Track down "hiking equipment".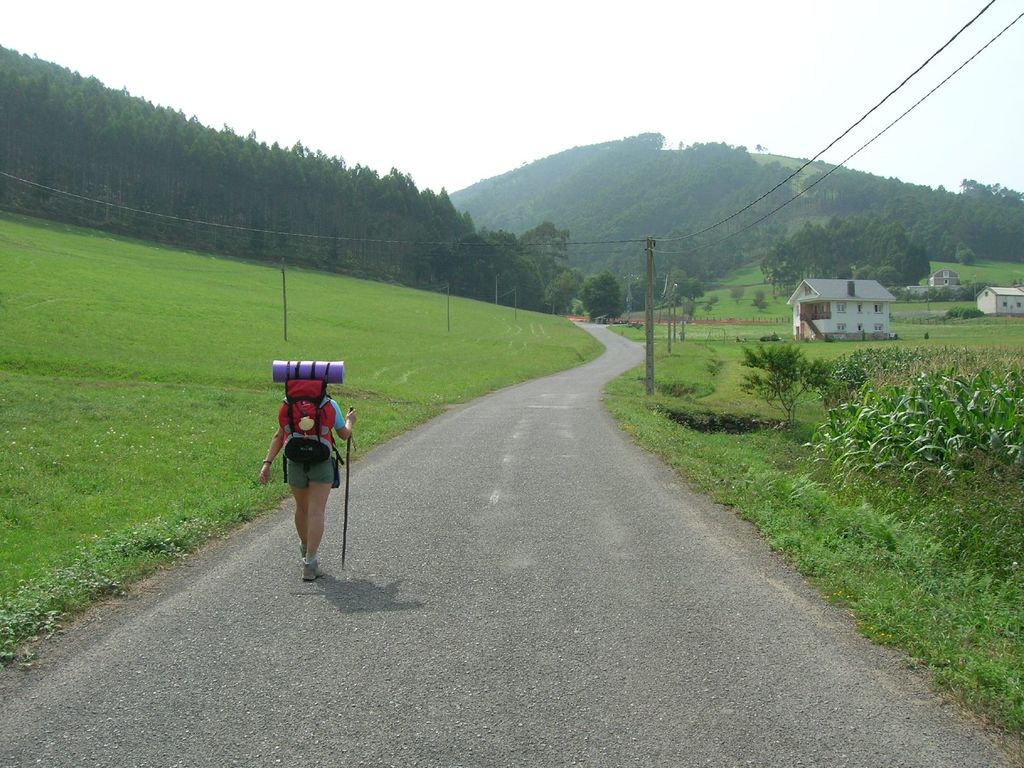
Tracked to rect(341, 401, 356, 569).
